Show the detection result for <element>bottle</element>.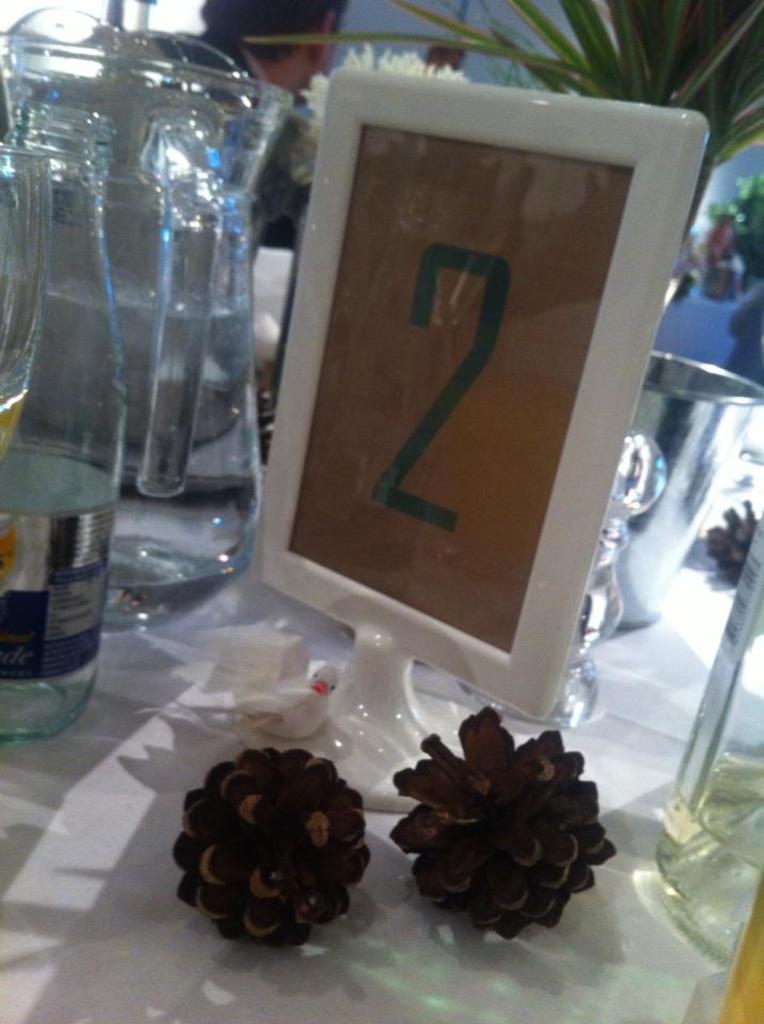
select_region(653, 512, 763, 961).
